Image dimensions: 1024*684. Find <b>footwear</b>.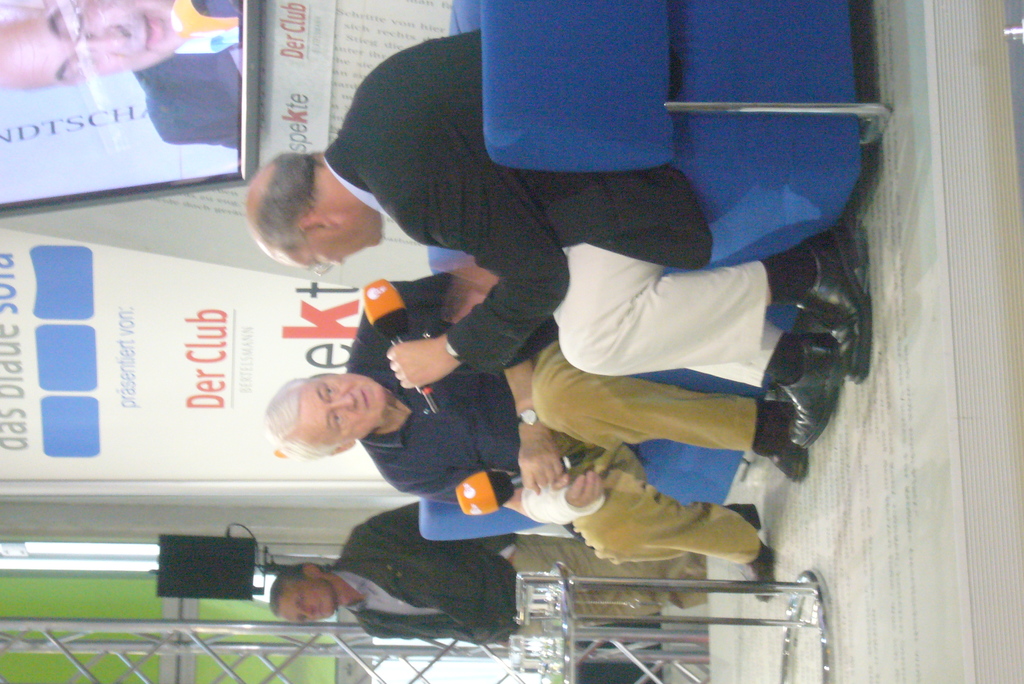
755/396/810/482.
